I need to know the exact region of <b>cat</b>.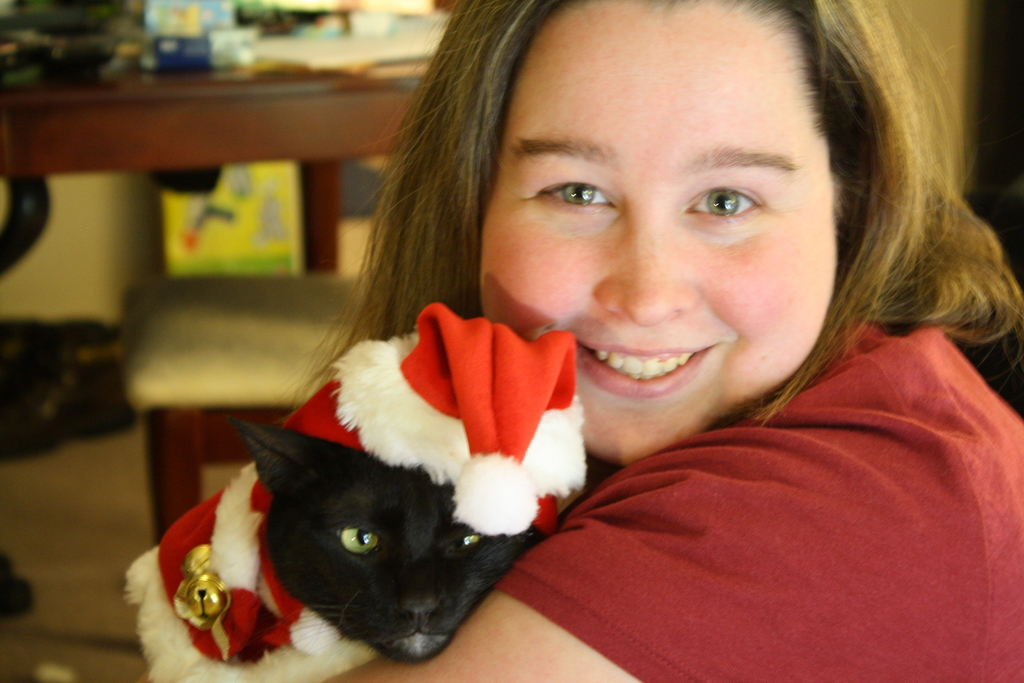
Region: BBox(236, 425, 535, 661).
